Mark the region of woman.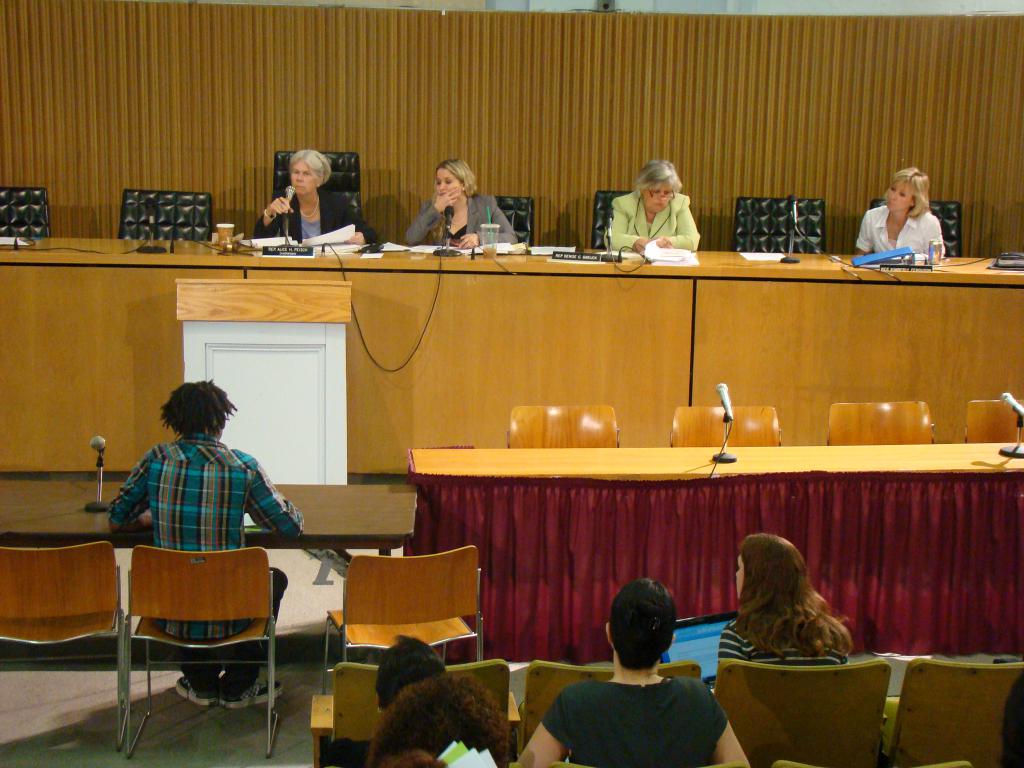
Region: (608, 157, 694, 251).
